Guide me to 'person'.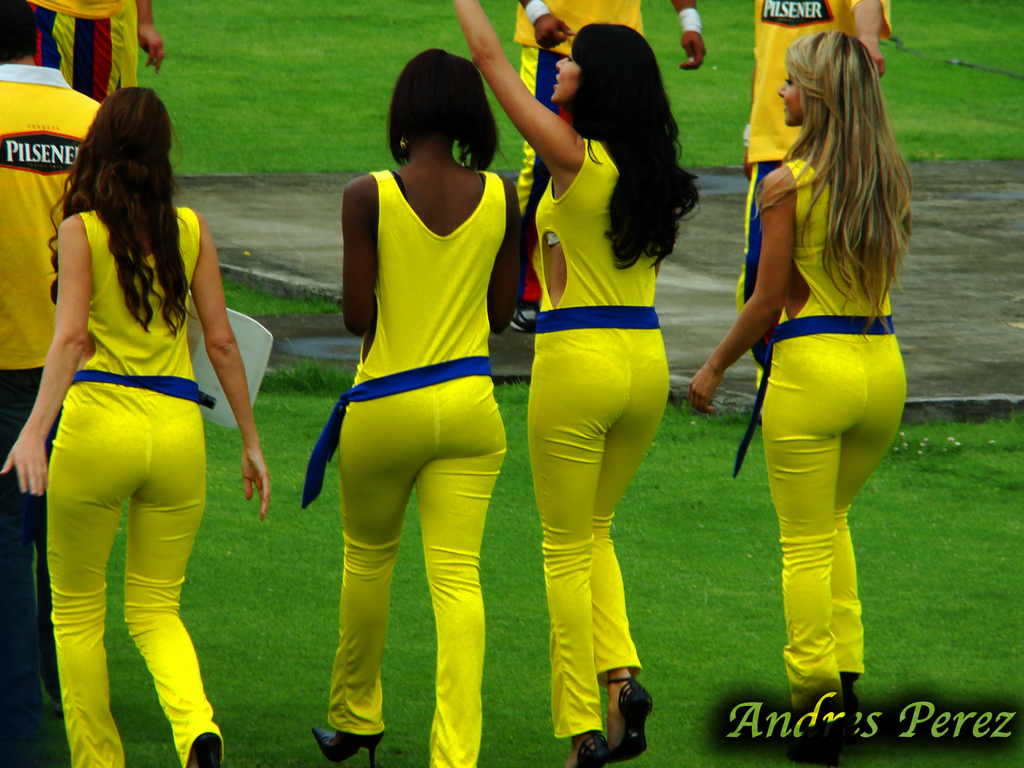
Guidance: bbox=[686, 24, 915, 767].
